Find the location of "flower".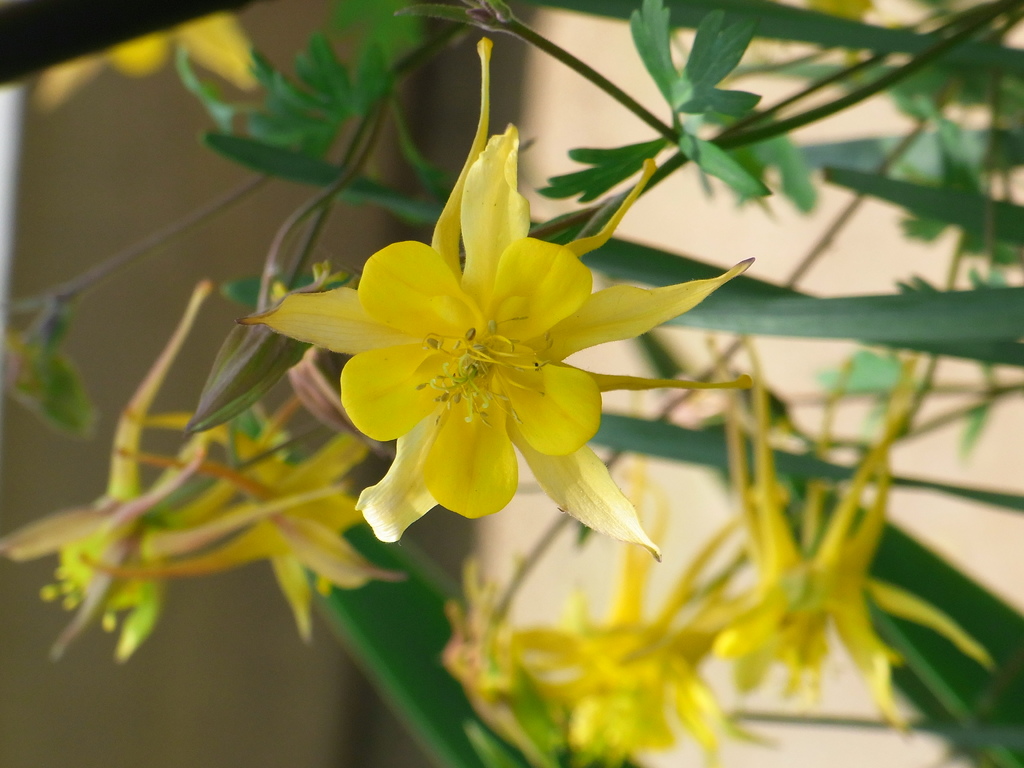
Location: {"left": 22, "top": 6, "right": 264, "bottom": 94}.
